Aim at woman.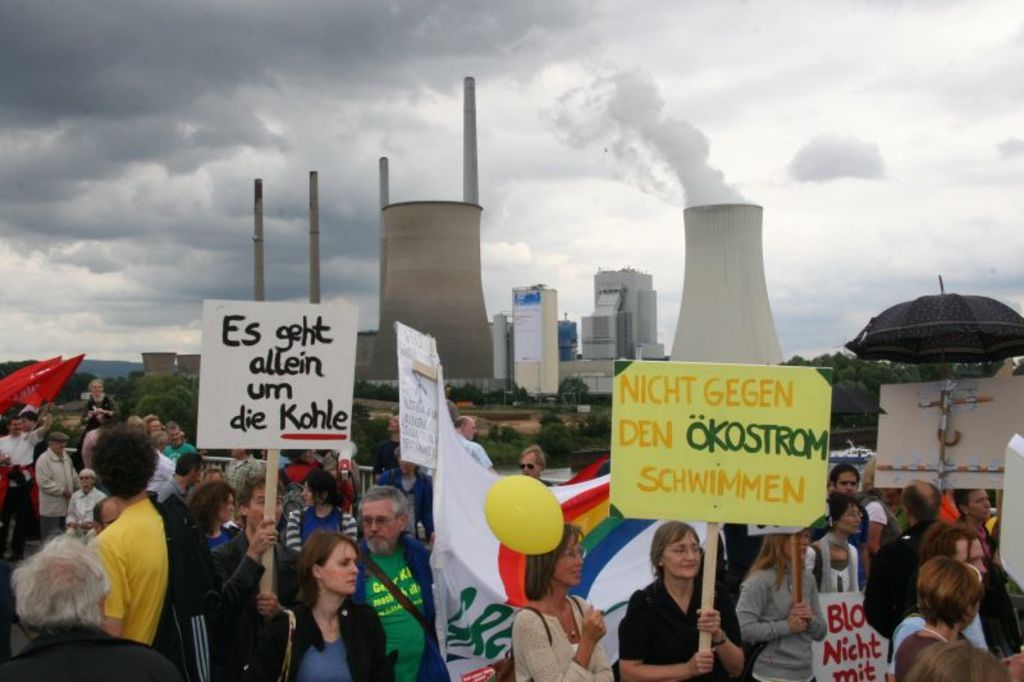
Aimed at [177,482,239,537].
